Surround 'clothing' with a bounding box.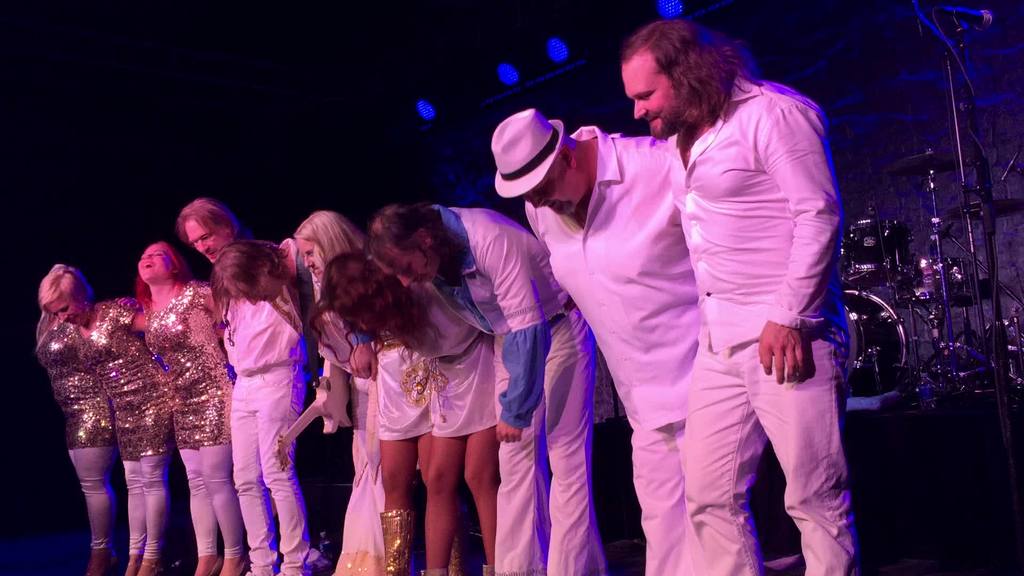
228:282:307:575.
